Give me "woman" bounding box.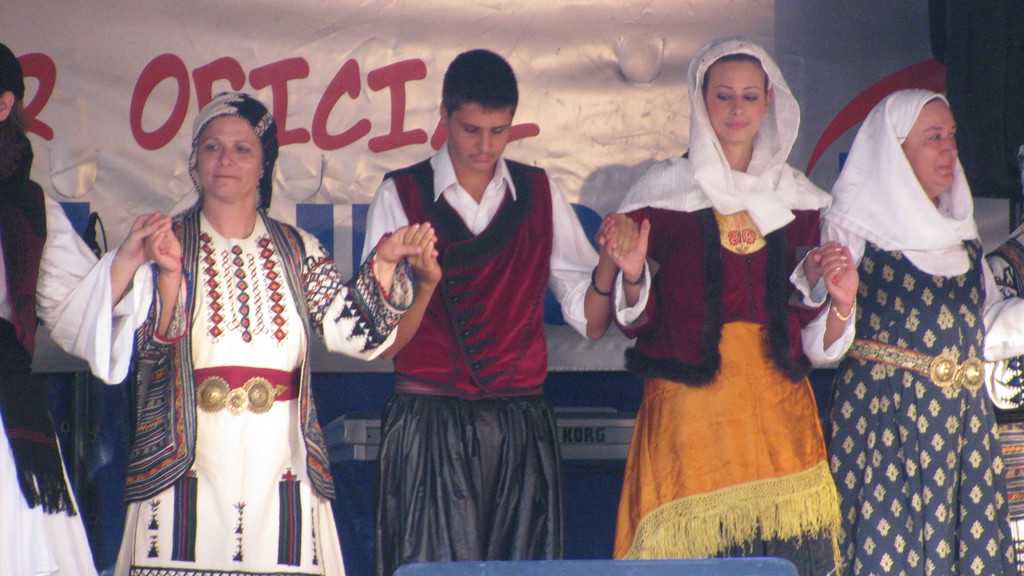
[x1=824, y1=87, x2=1023, y2=575].
